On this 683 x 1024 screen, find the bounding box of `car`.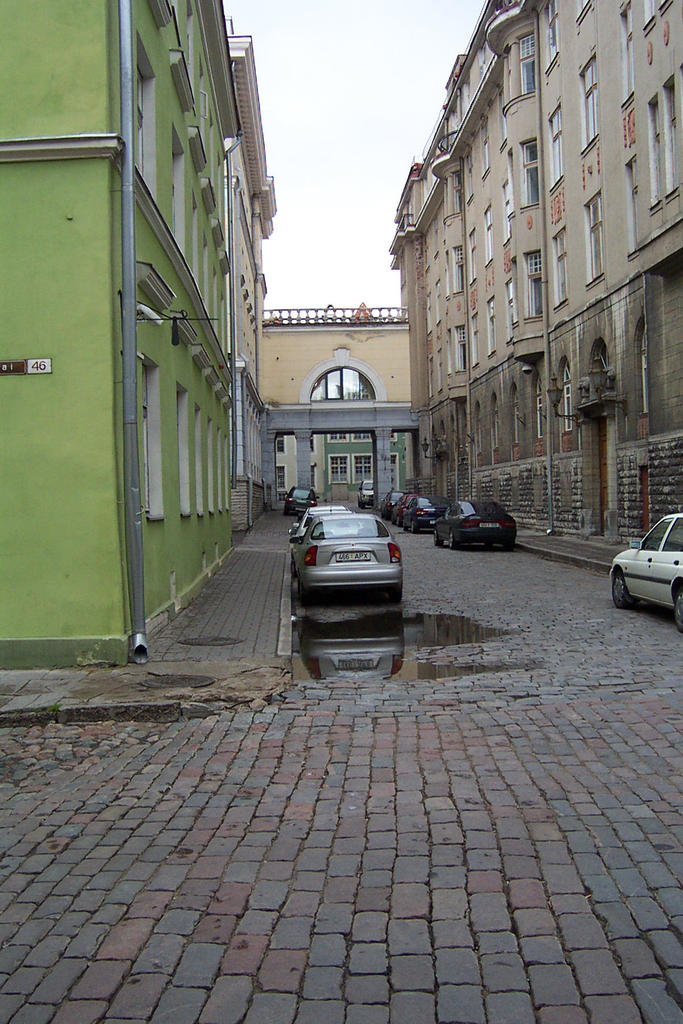
Bounding box: [x1=292, y1=509, x2=406, y2=596].
